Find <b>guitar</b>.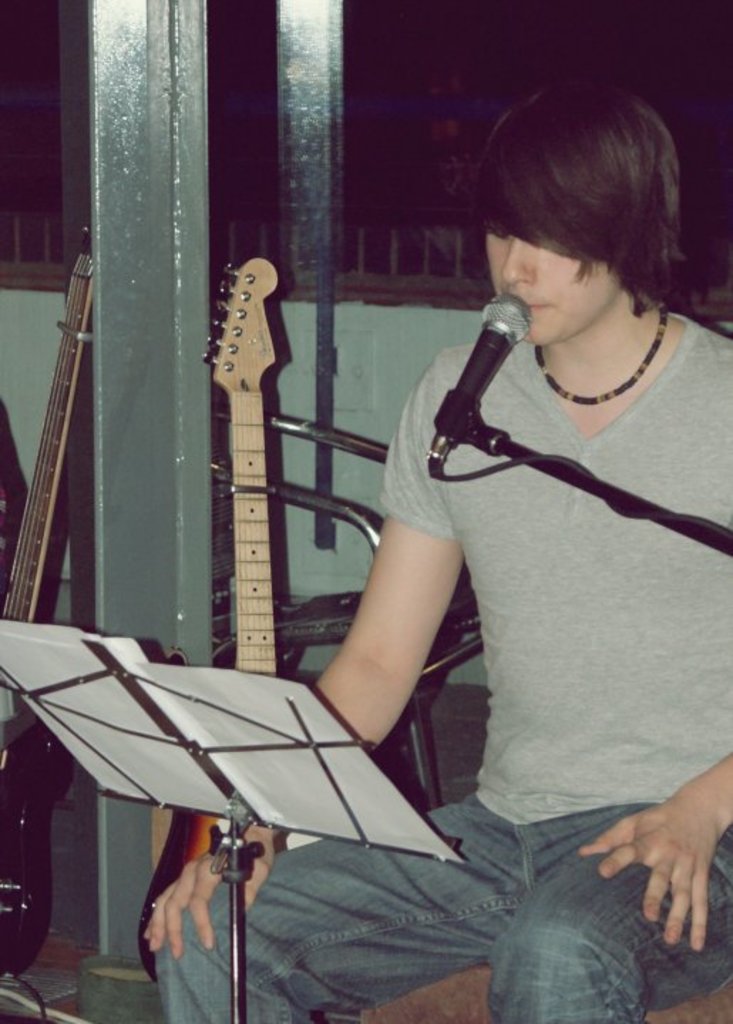
left=138, top=259, right=283, bottom=987.
